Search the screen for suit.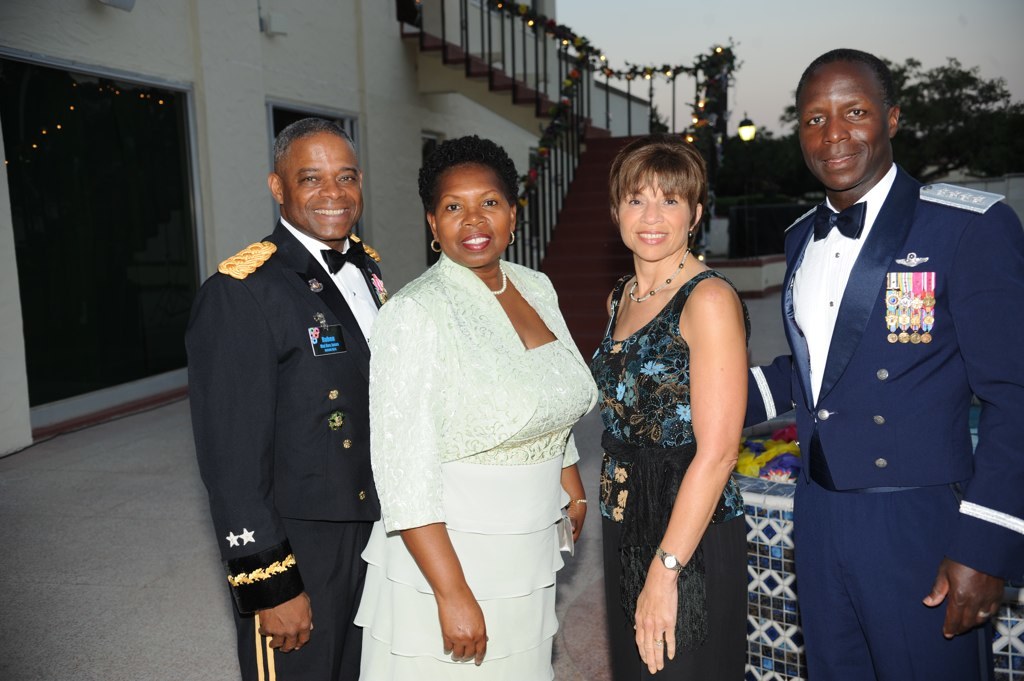
Found at Rect(186, 209, 392, 680).
